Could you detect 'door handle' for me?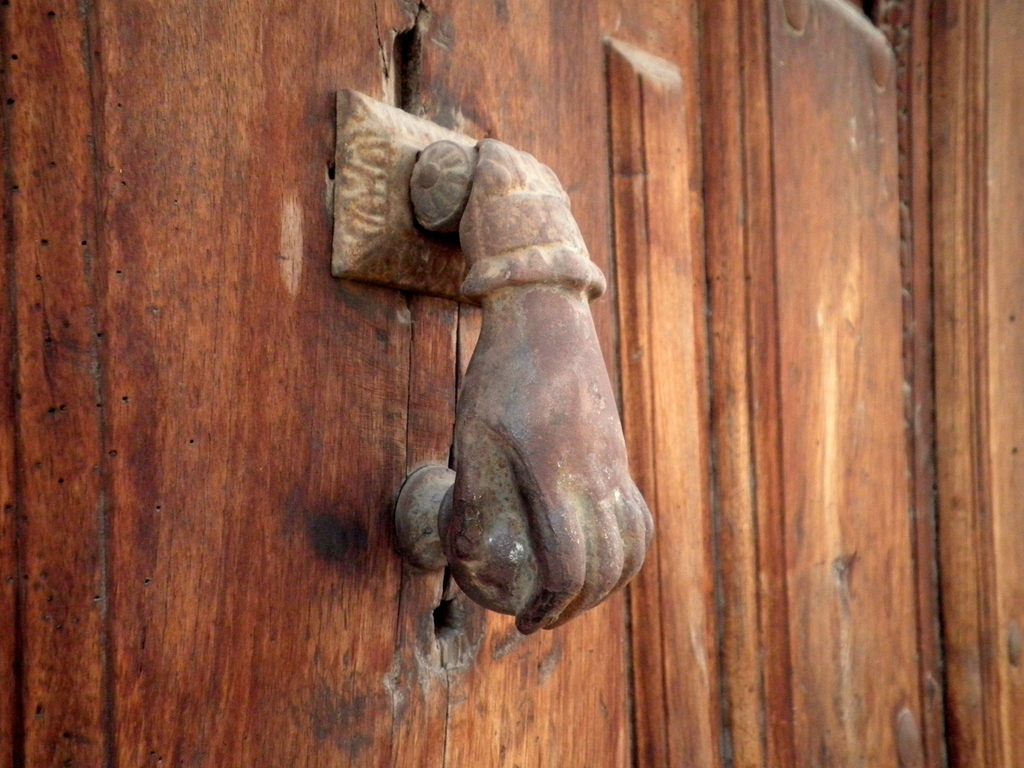
Detection result: (x1=327, y1=80, x2=655, y2=649).
